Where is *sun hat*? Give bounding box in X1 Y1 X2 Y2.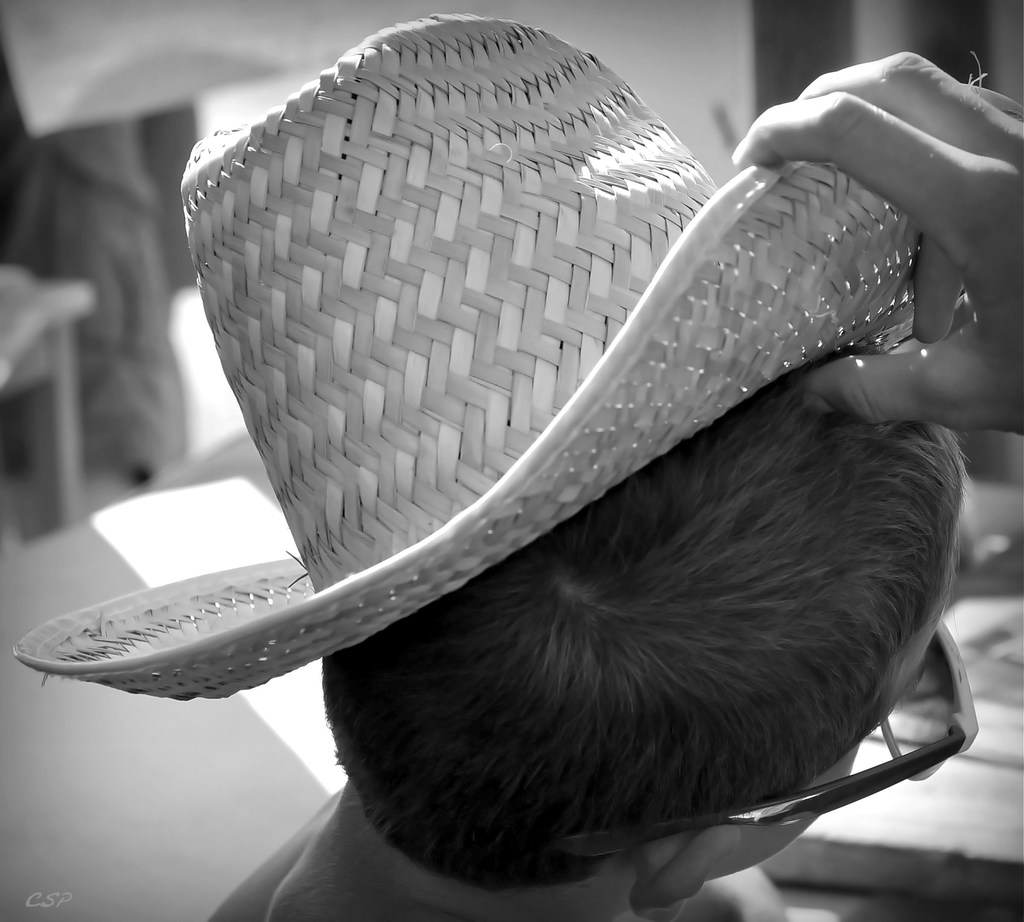
3 15 1001 705.
